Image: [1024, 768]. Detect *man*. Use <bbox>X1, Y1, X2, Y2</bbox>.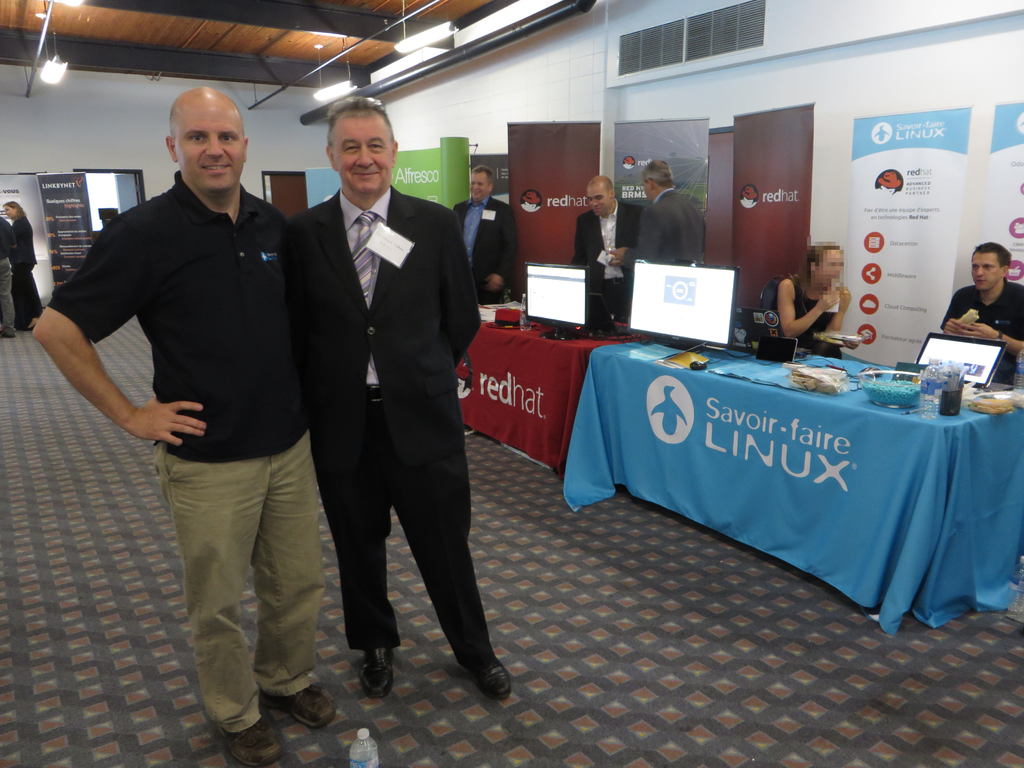
<bbox>939, 238, 1023, 396</bbox>.
